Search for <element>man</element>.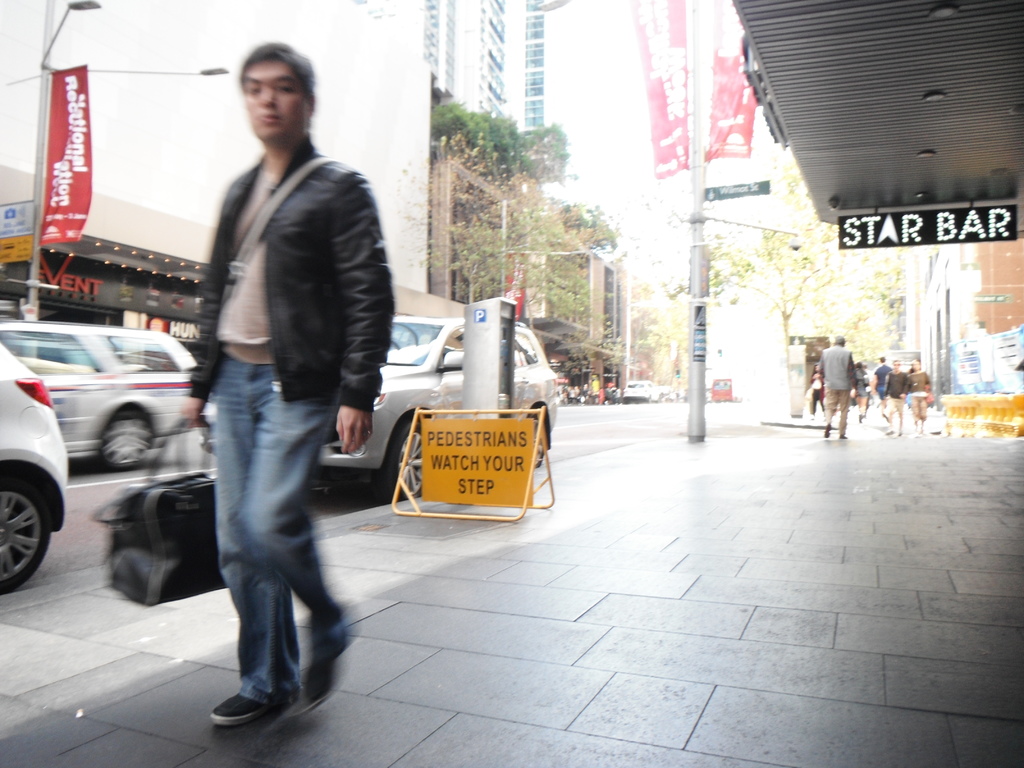
Found at bbox(161, 35, 415, 726).
